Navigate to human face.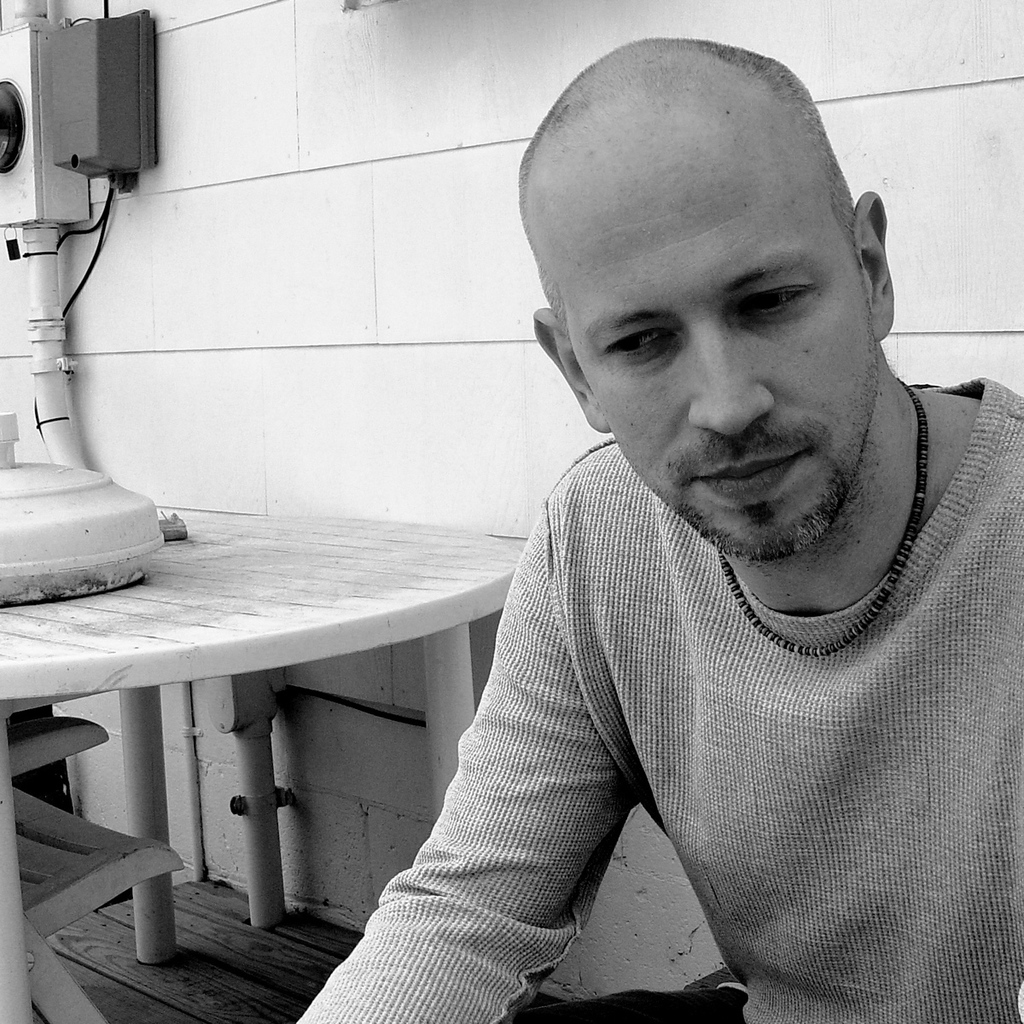
Navigation target: Rect(536, 101, 864, 553).
